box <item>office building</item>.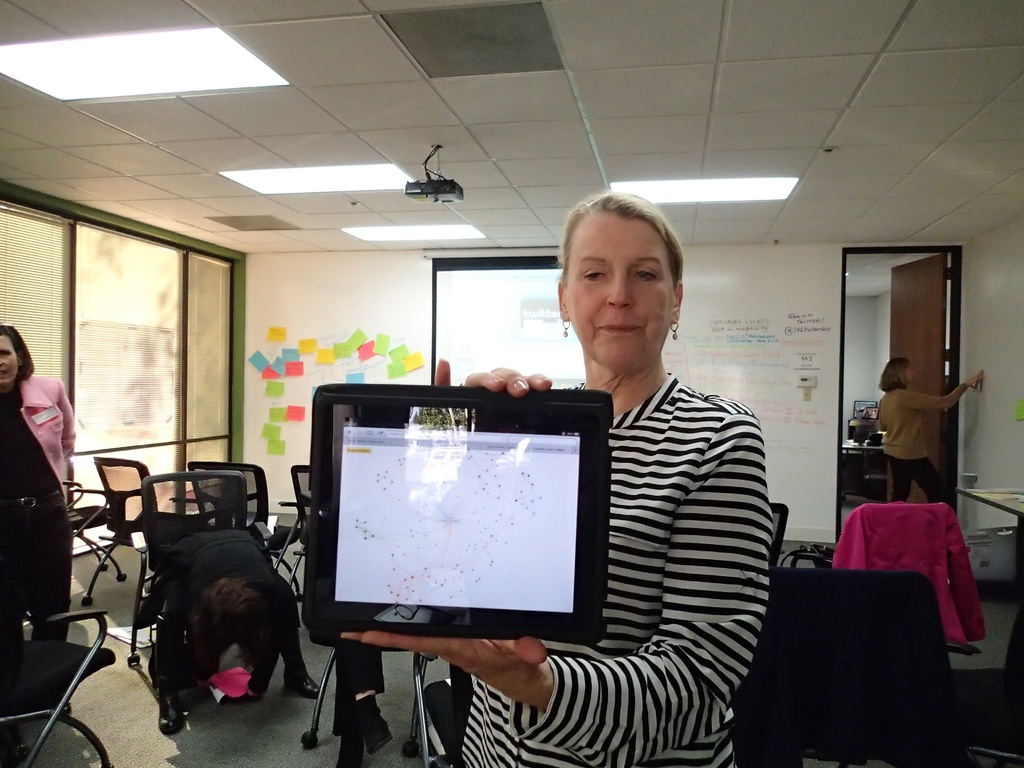
[0,0,1023,767].
